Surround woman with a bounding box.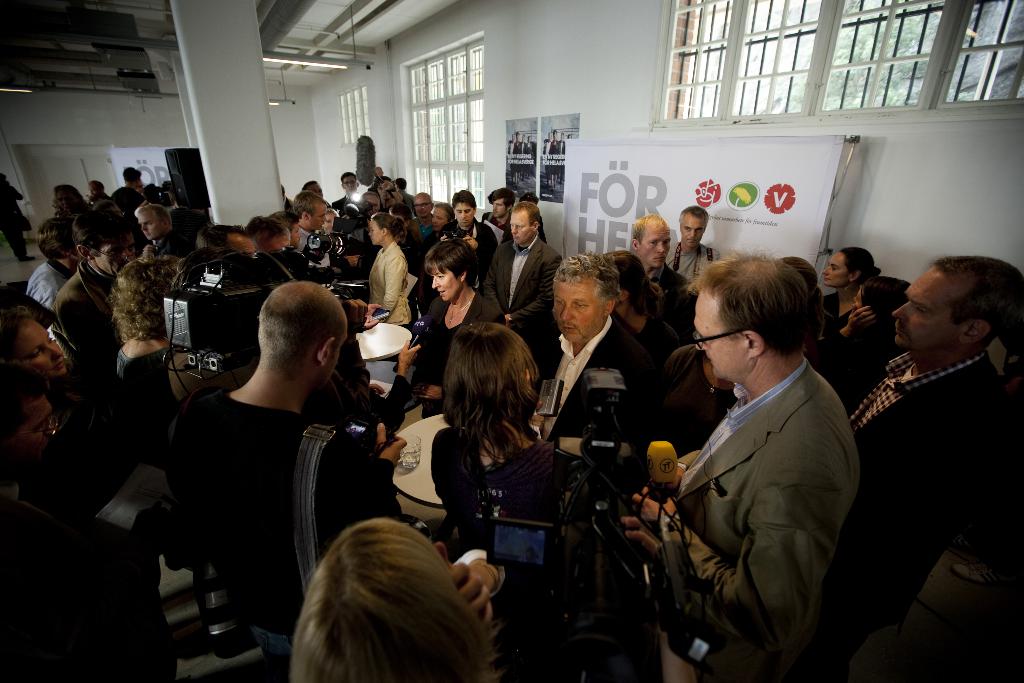
<box>429,322,591,682</box>.
